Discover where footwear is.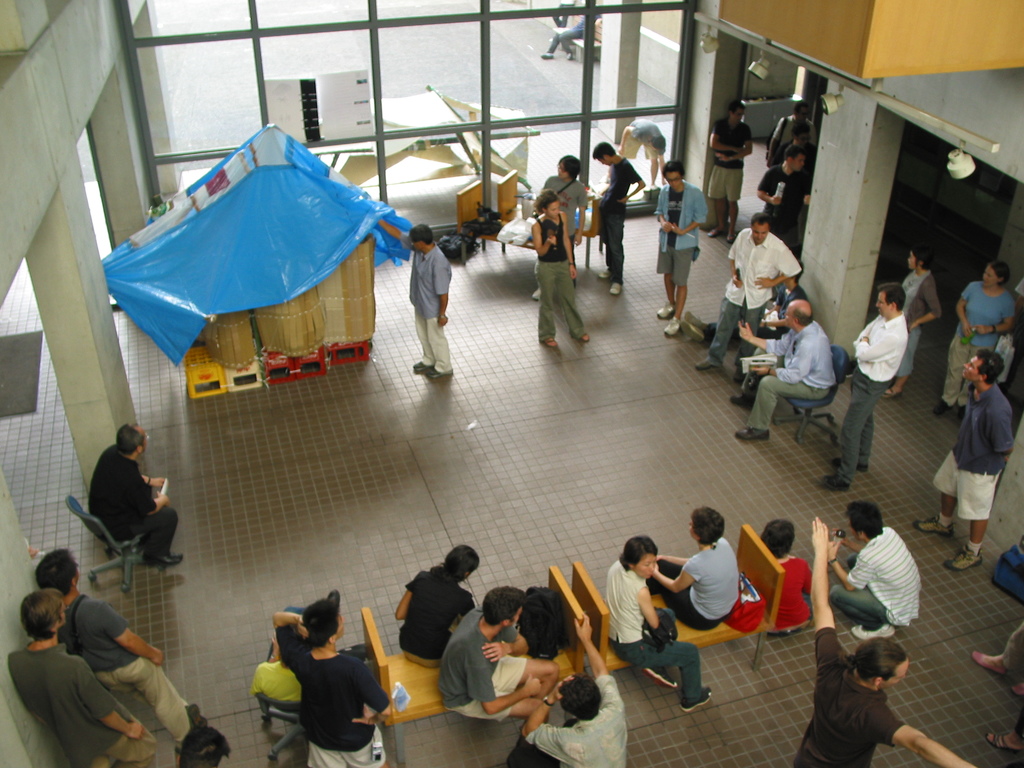
Discovered at 986, 734, 1023, 756.
